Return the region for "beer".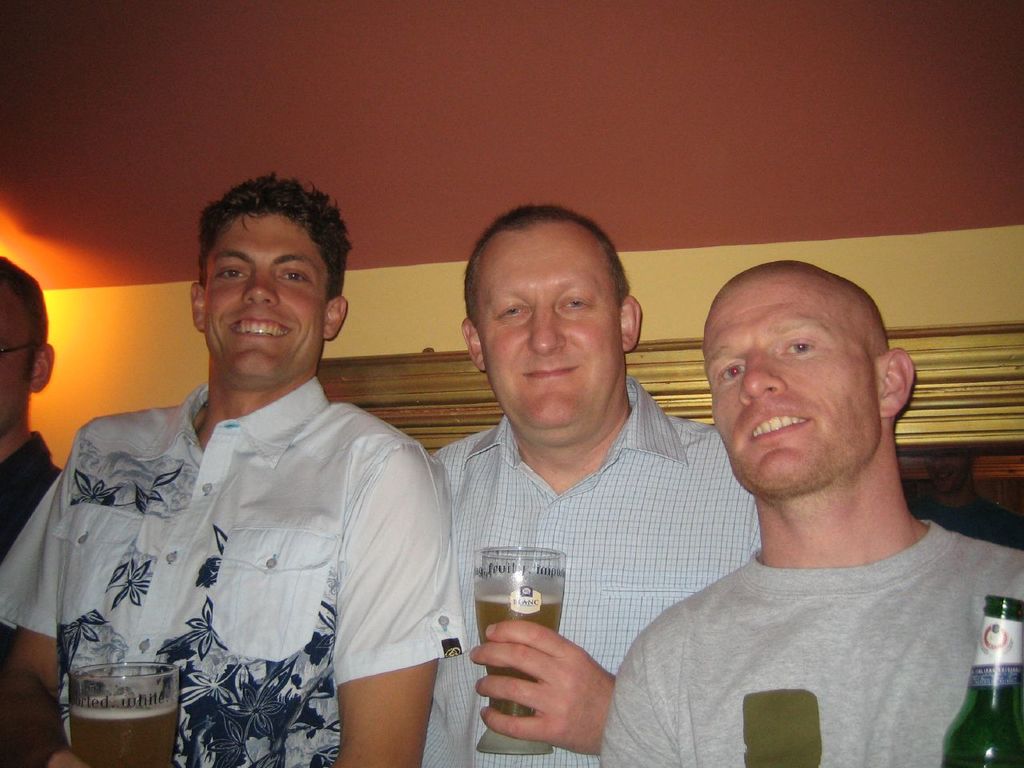
rect(942, 596, 1023, 767).
